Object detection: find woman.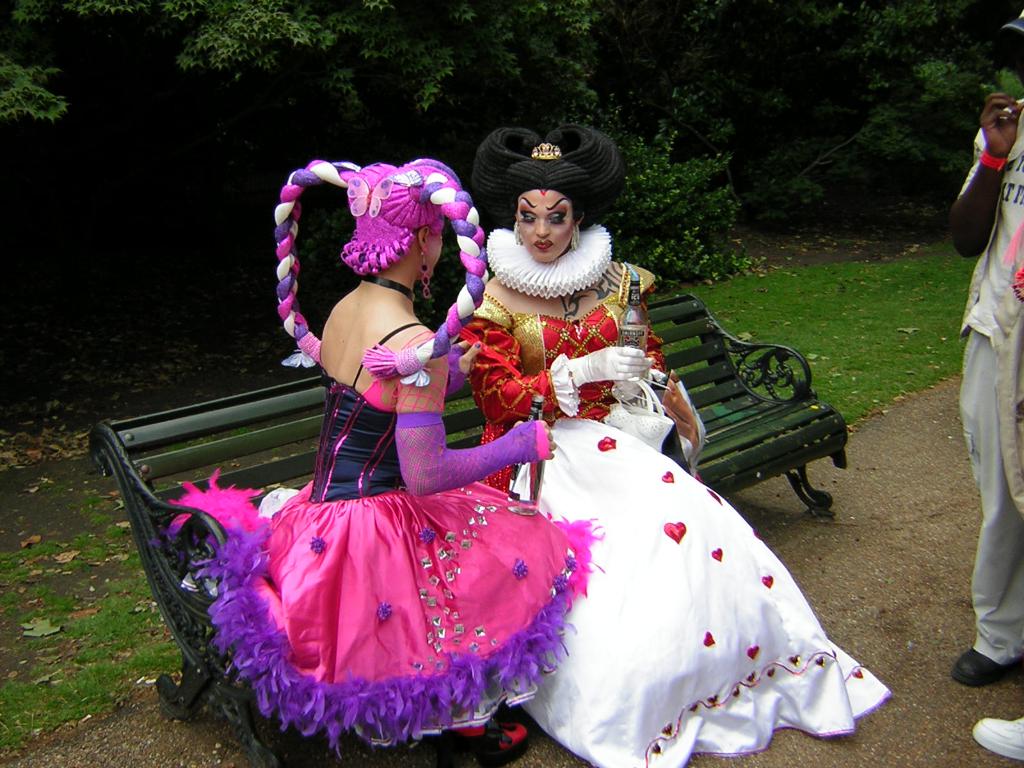
[x1=157, y1=157, x2=605, y2=765].
